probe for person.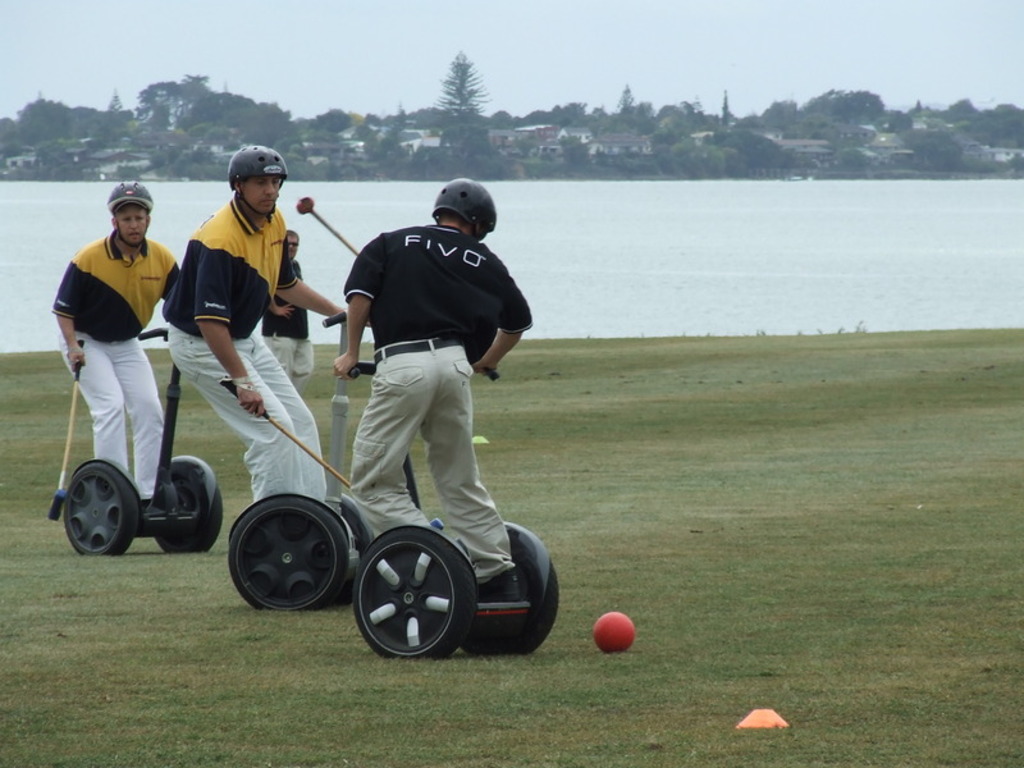
Probe result: left=257, top=225, right=314, bottom=387.
